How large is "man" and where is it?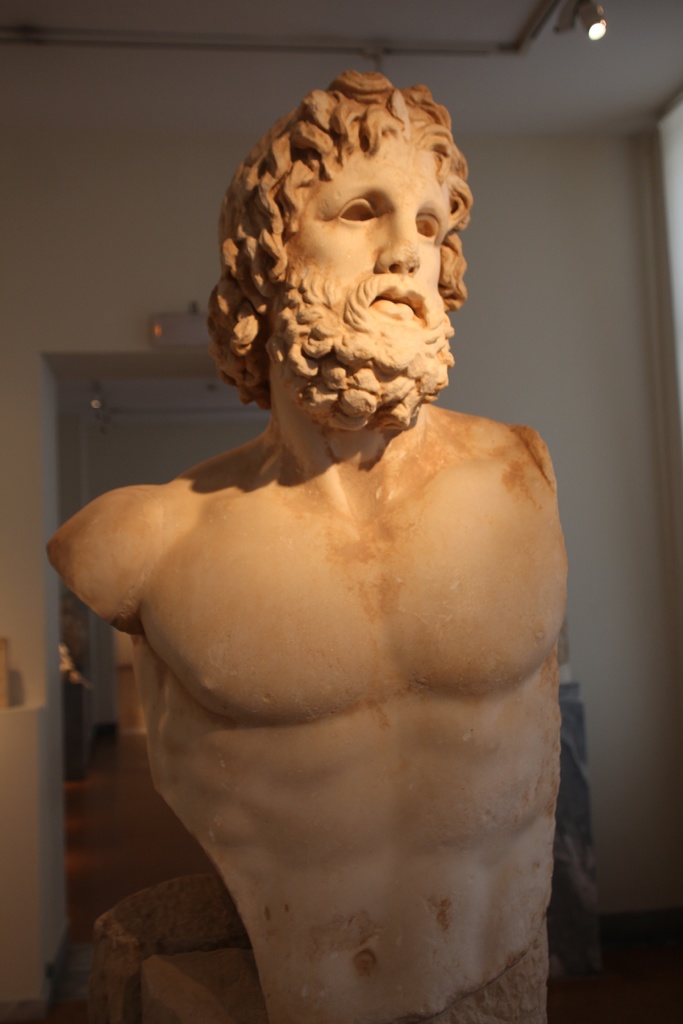
Bounding box: 20, 85, 604, 1023.
